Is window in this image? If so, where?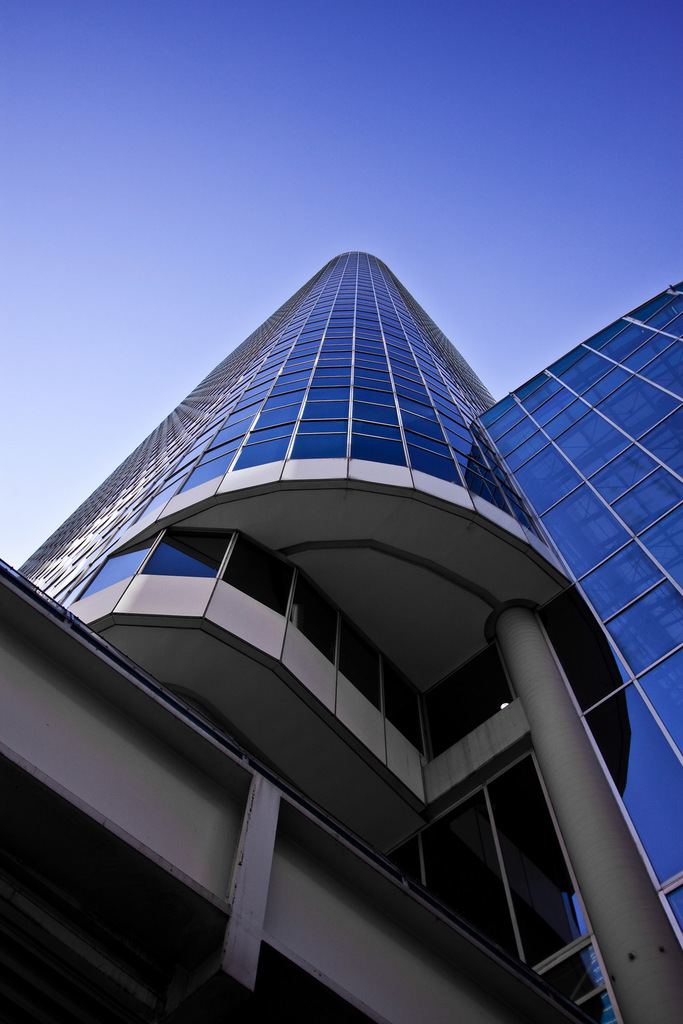
Yes, at region(582, 684, 682, 879).
